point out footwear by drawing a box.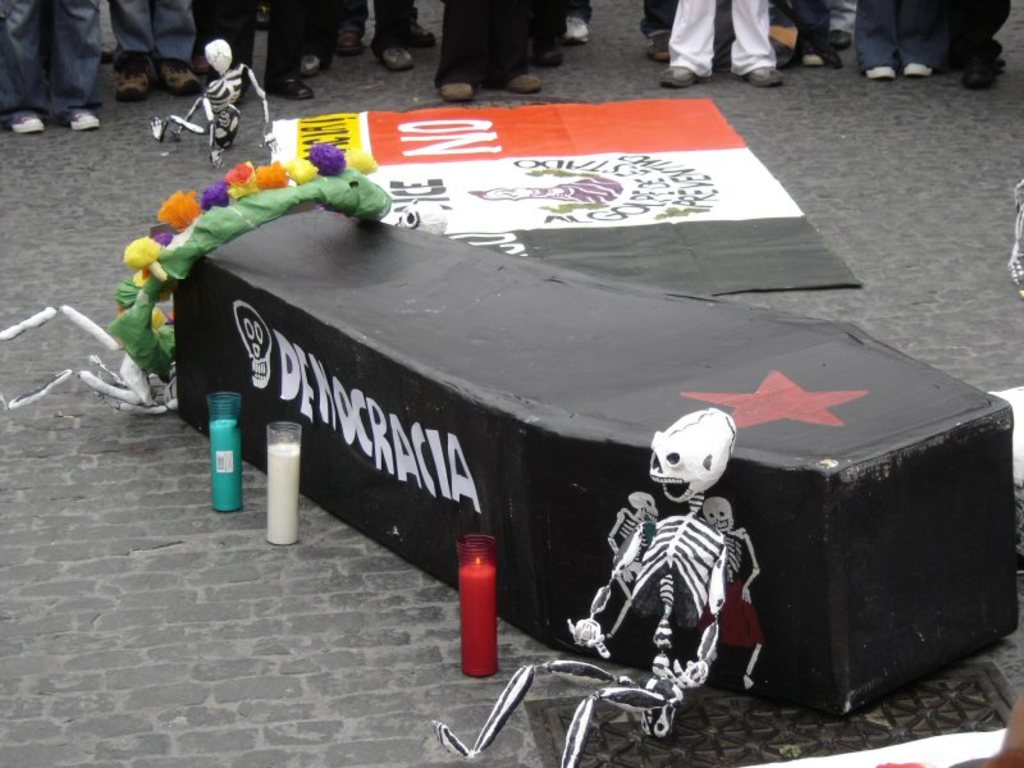
x1=442, y1=82, x2=474, y2=102.
